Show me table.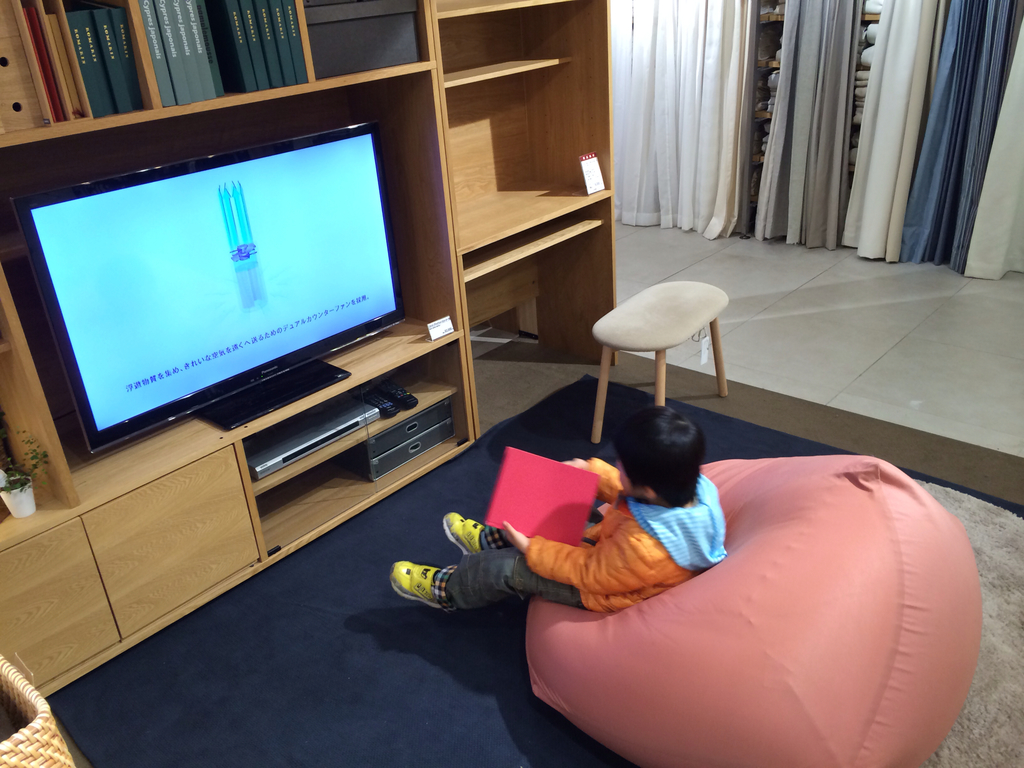
table is here: rect(567, 281, 748, 418).
